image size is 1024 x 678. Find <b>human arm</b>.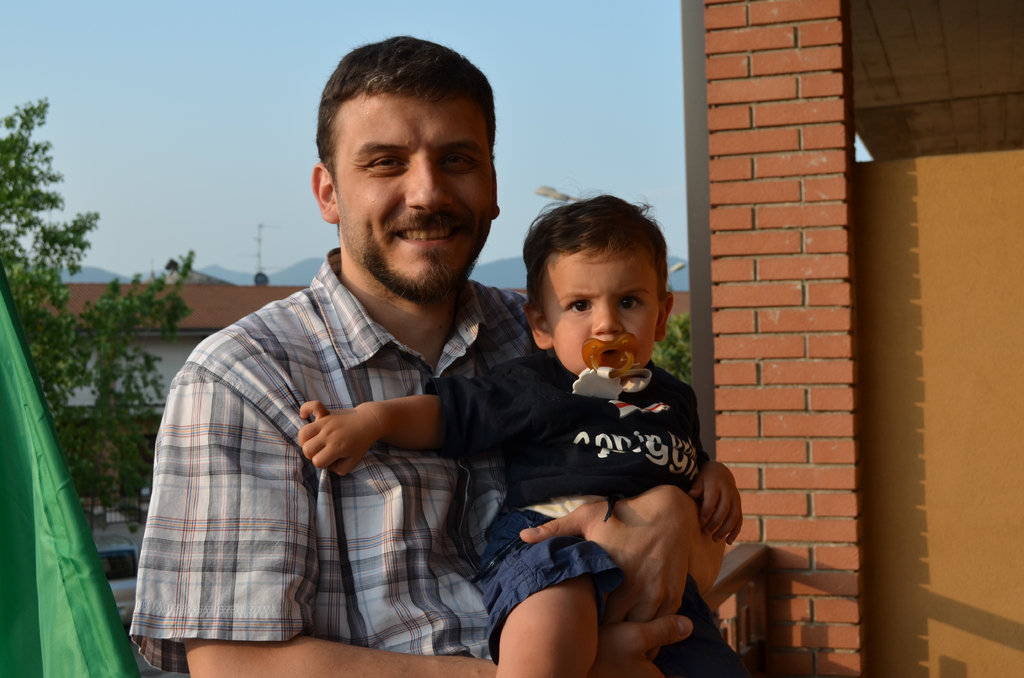
(left=168, top=328, right=696, bottom=677).
